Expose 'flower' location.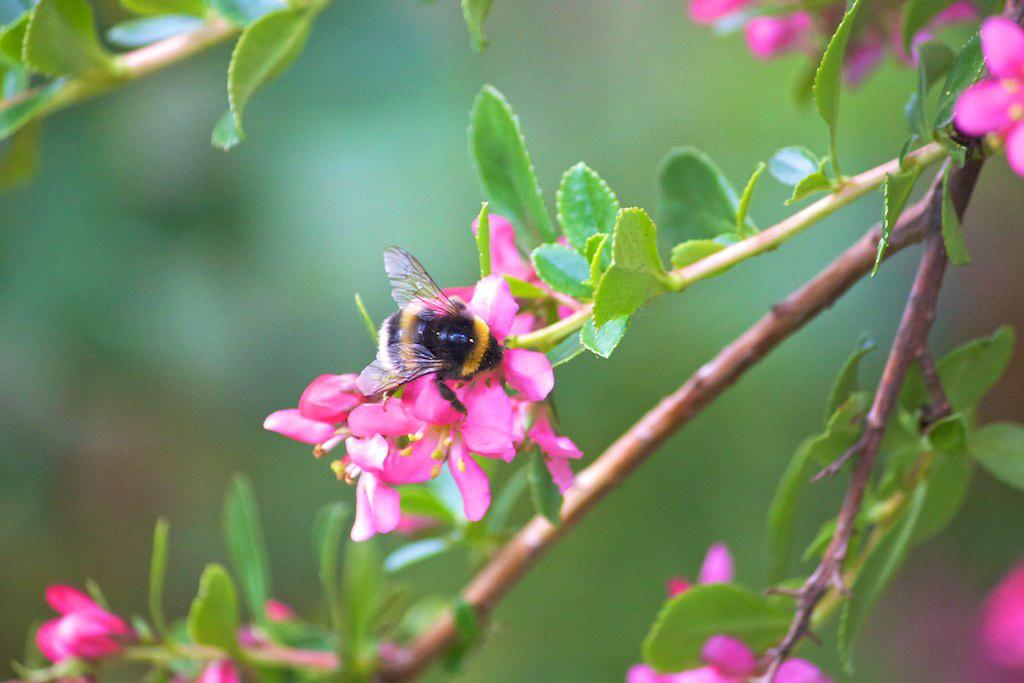
Exposed at (980,568,1023,667).
